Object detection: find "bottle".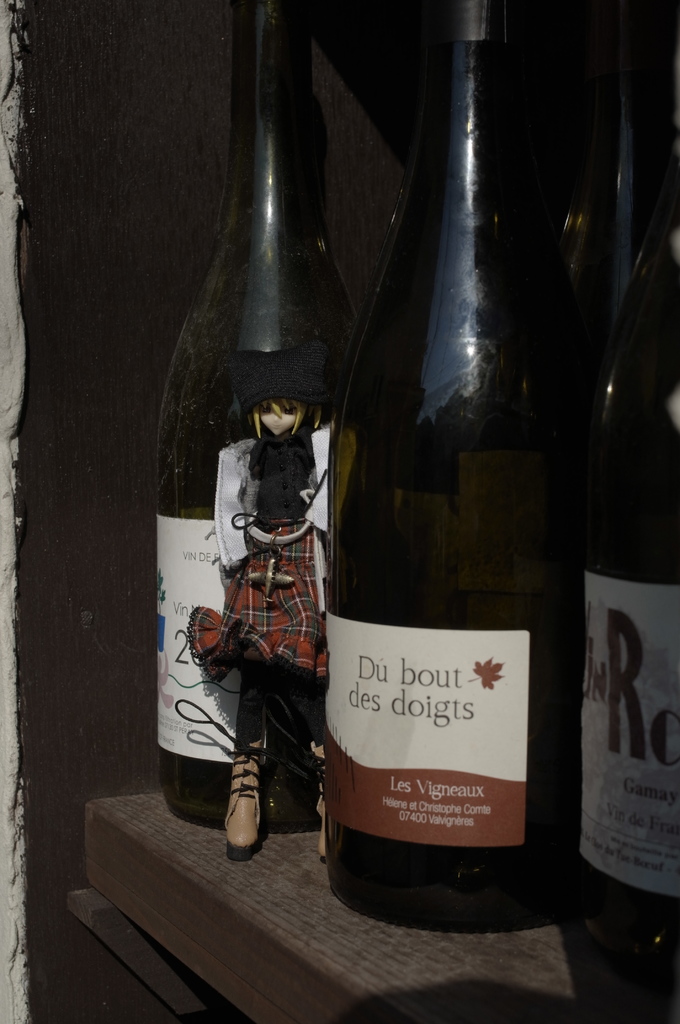
556, 4, 679, 1023.
